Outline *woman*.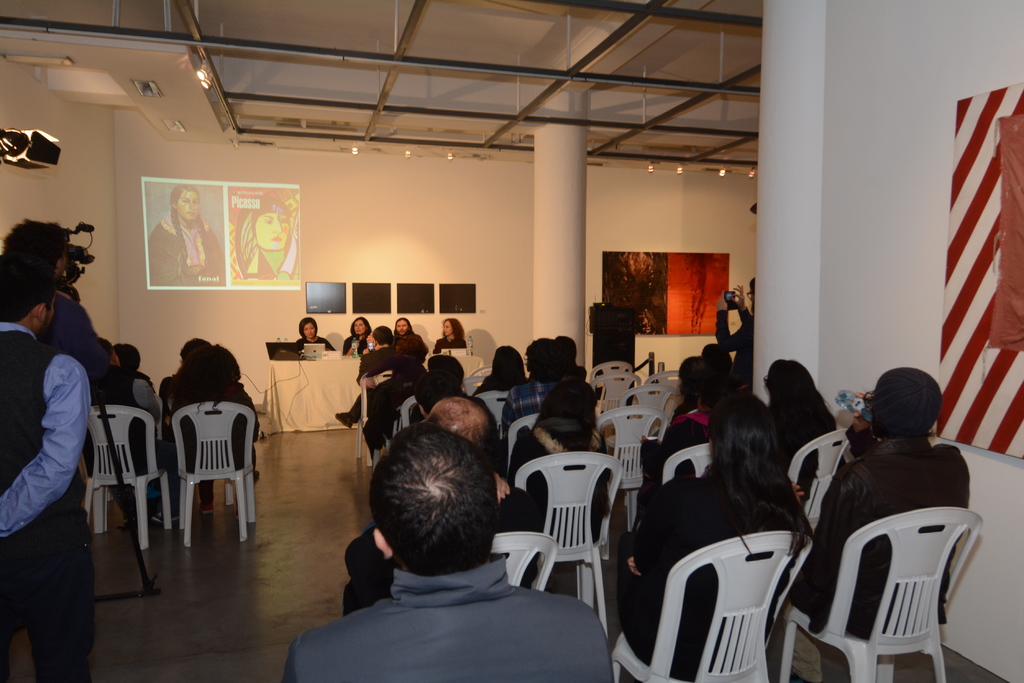
Outline: (155,332,202,408).
